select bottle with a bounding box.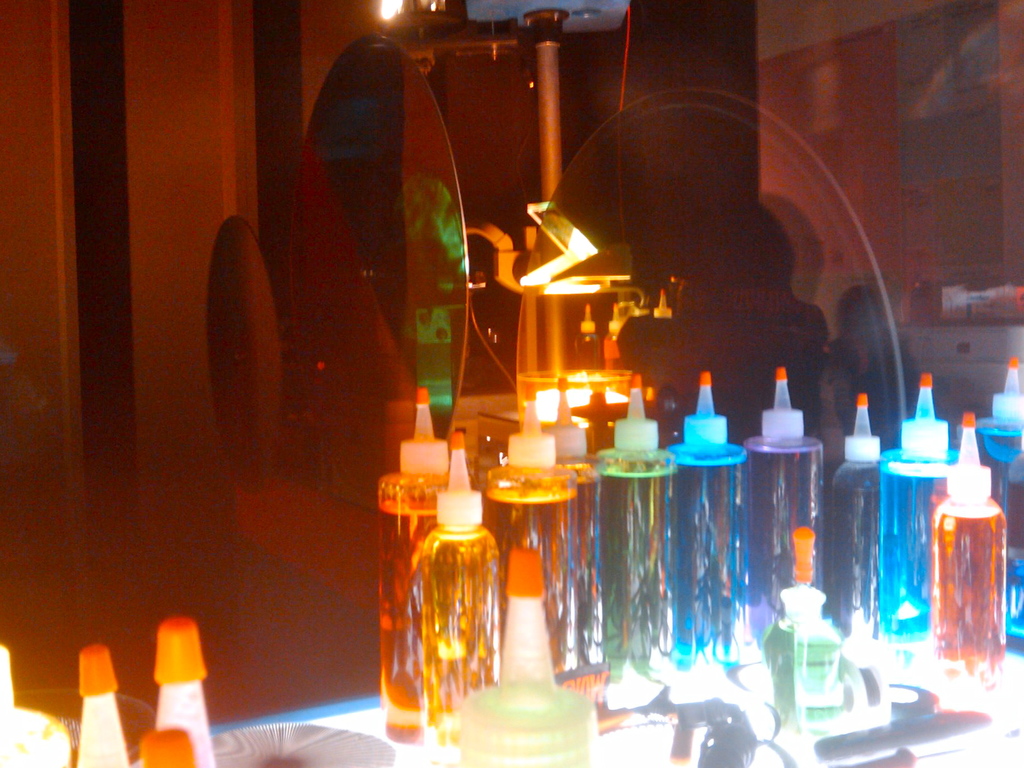
370 377 436 745.
